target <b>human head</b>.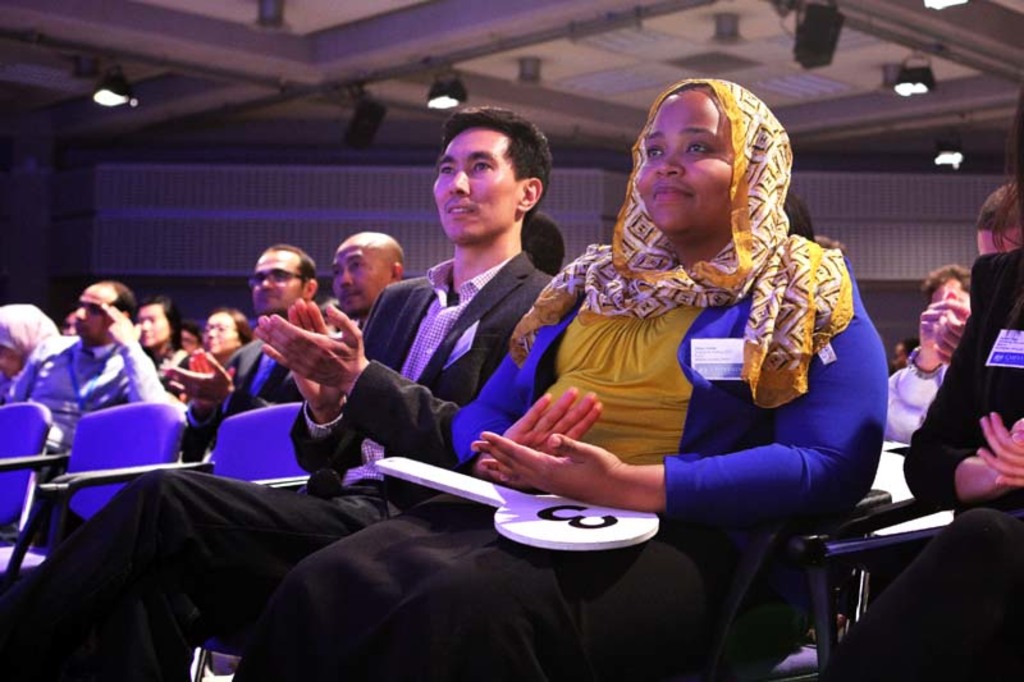
Target region: crop(429, 113, 553, 243).
